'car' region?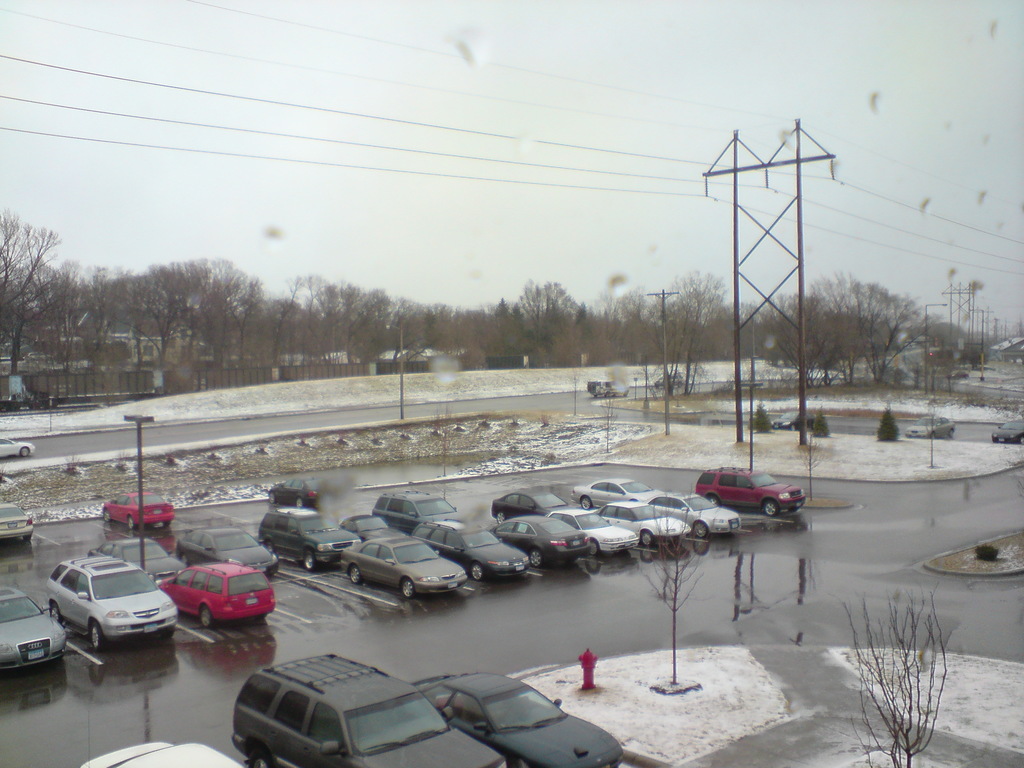
locate(35, 561, 172, 664)
